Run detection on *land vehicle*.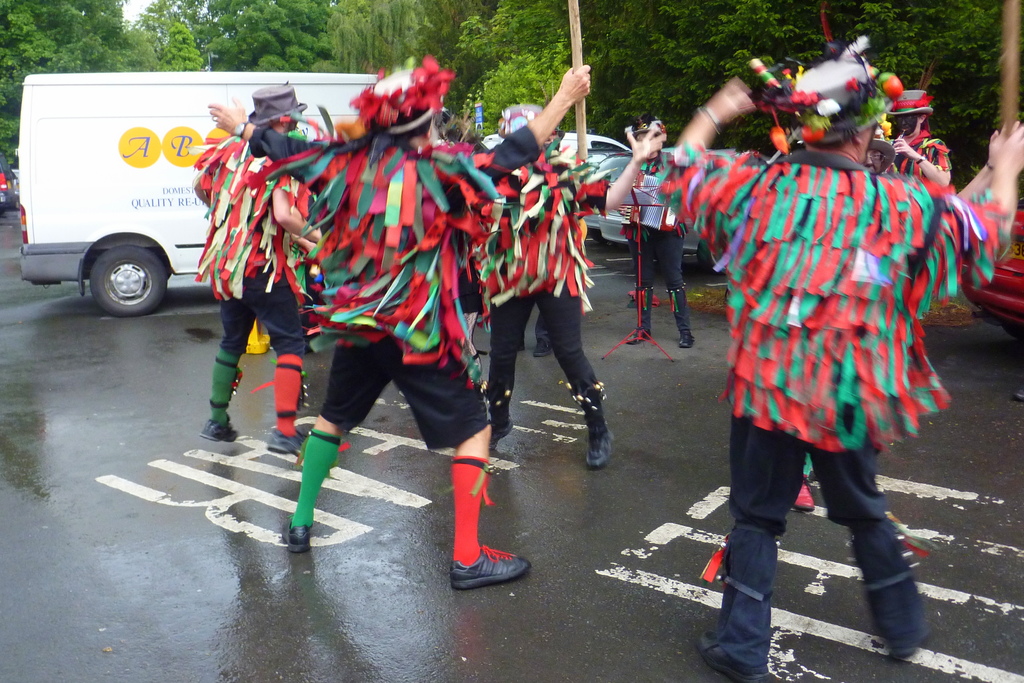
Result: Rect(17, 74, 368, 323).
